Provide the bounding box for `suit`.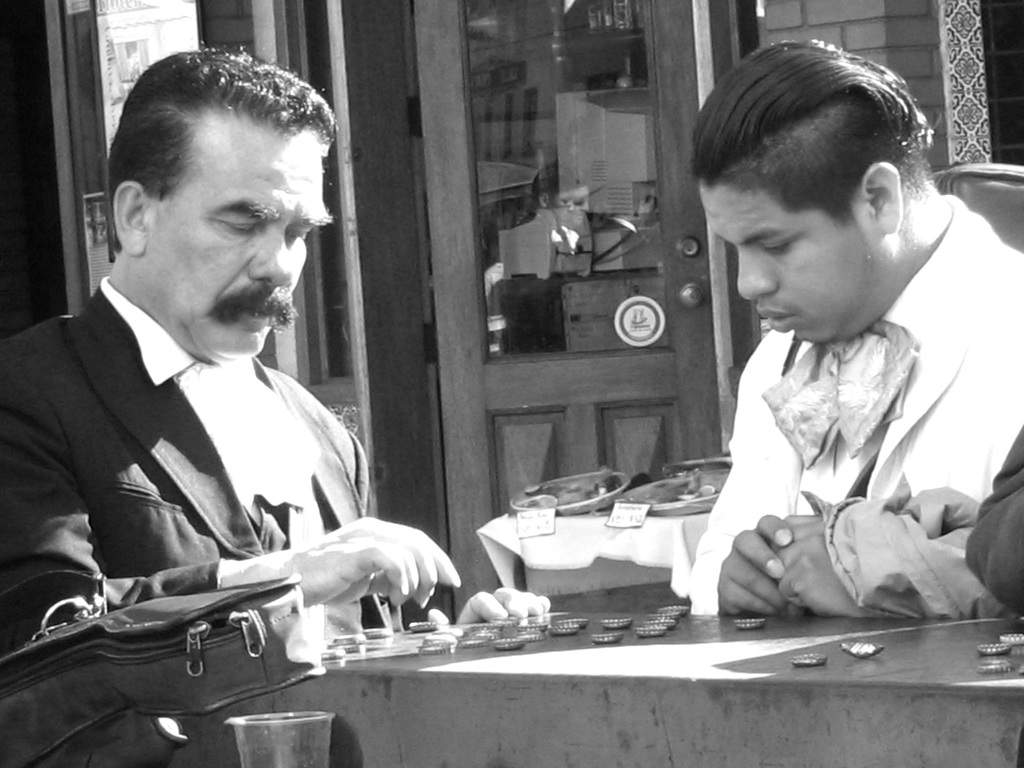
(17,107,414,745).
